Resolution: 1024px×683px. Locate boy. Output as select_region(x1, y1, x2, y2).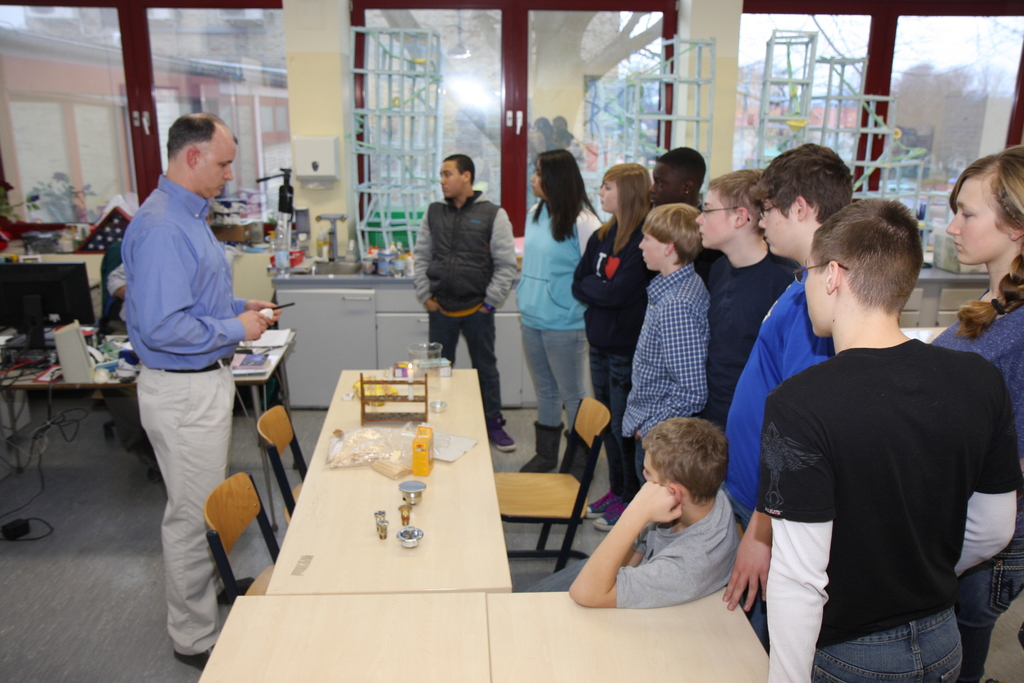
select_region(690, 172, 795, 422).
